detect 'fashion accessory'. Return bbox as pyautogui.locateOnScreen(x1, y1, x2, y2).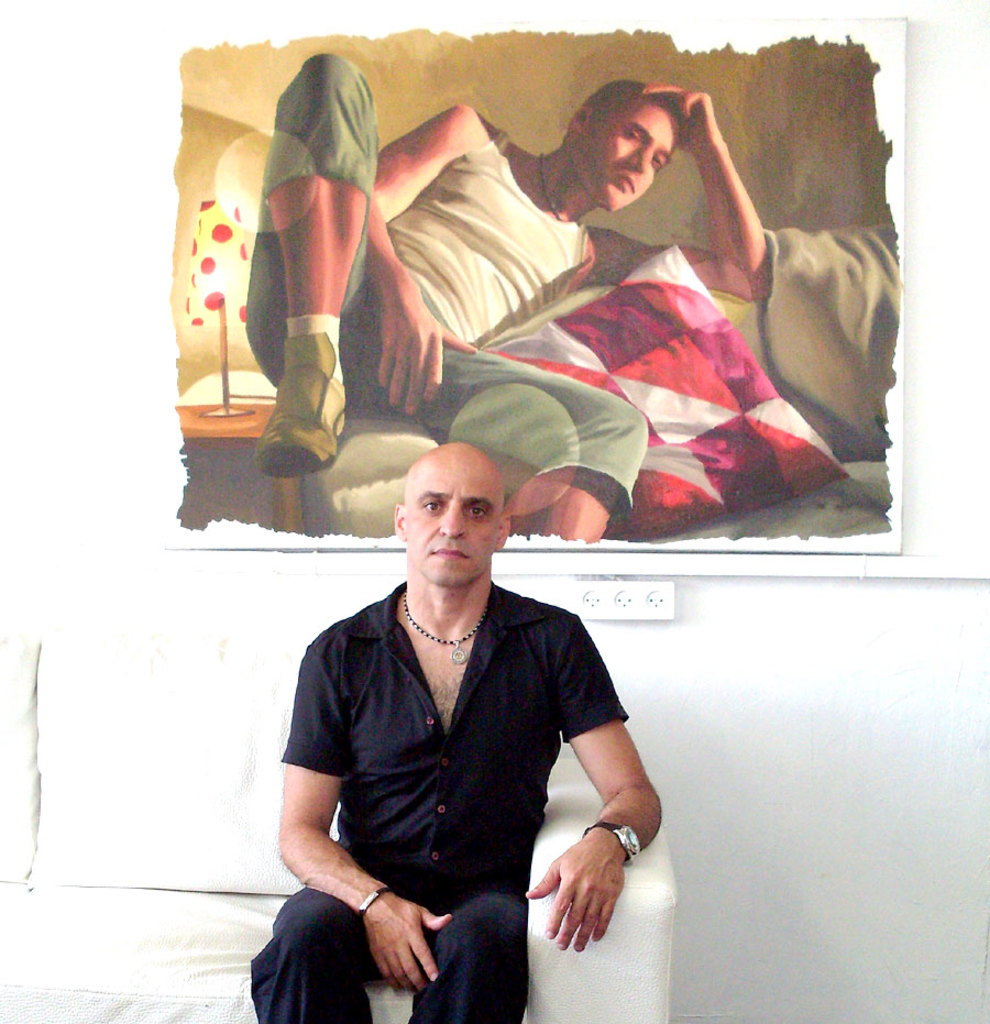
pyautogui.locateOnScreen(353, 885, 396, 918).
